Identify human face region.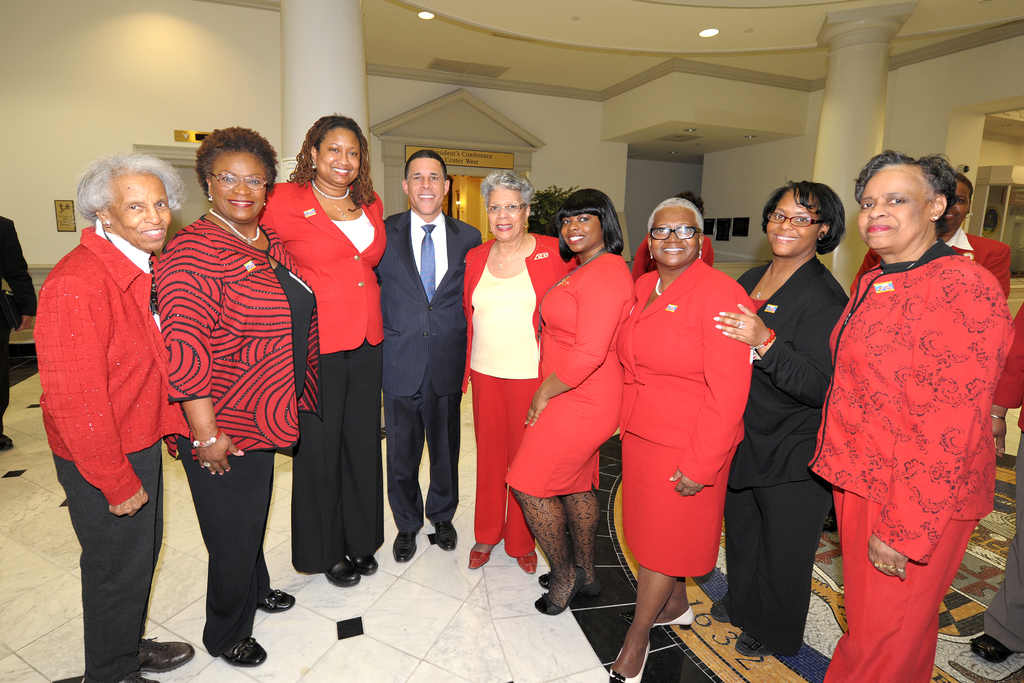
Region: box=[767, 179, 820, 255].
